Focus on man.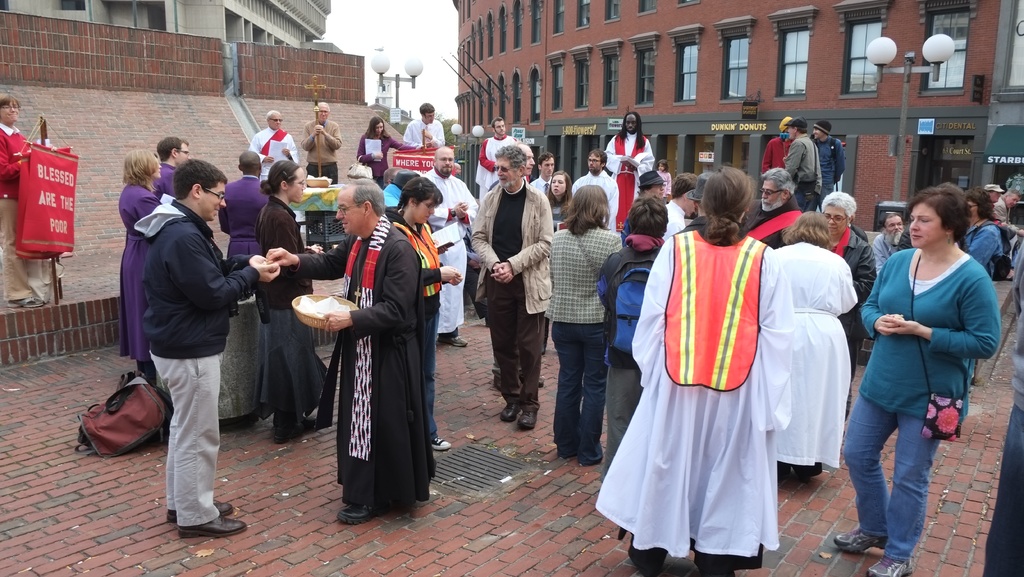
Focused at 421 145 479 350.
